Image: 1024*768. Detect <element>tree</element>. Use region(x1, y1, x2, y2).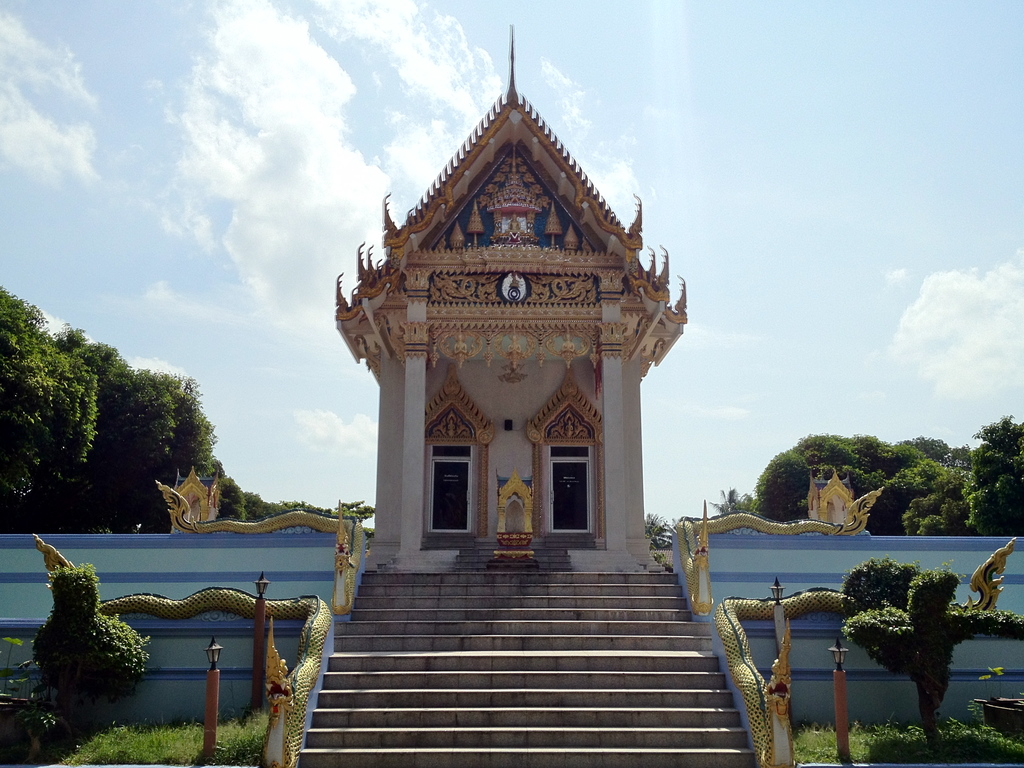
region(755, 413, 1023, 534).
